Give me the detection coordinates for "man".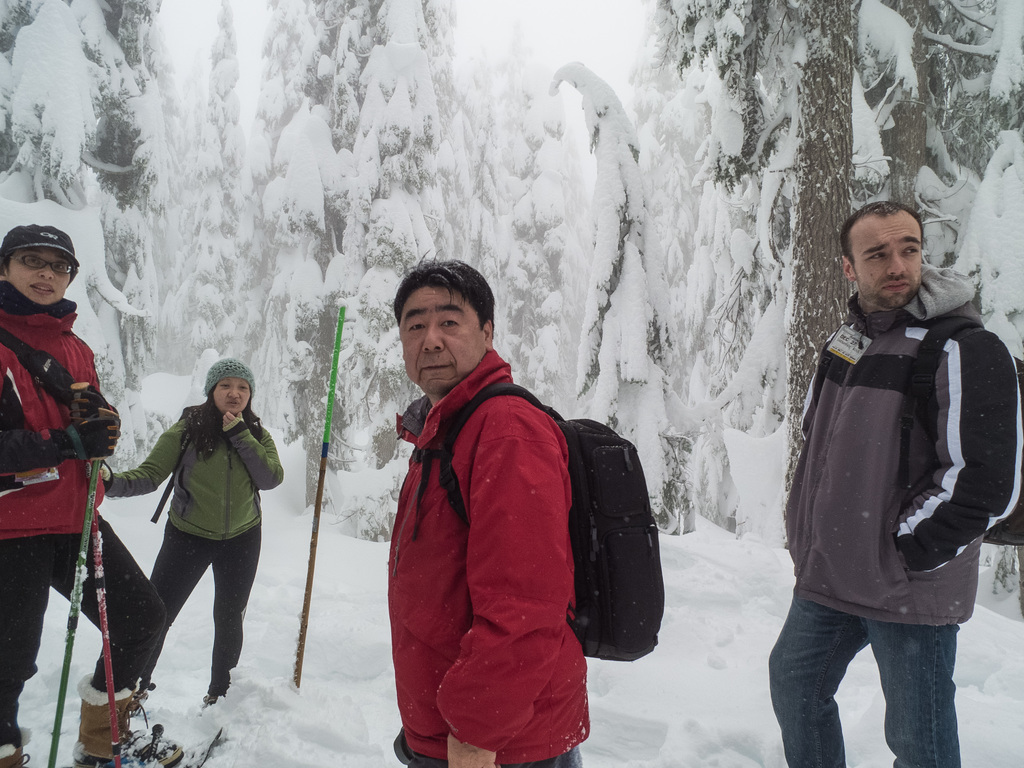
(x1=769, y1=205, x2=1023, y2=767).
